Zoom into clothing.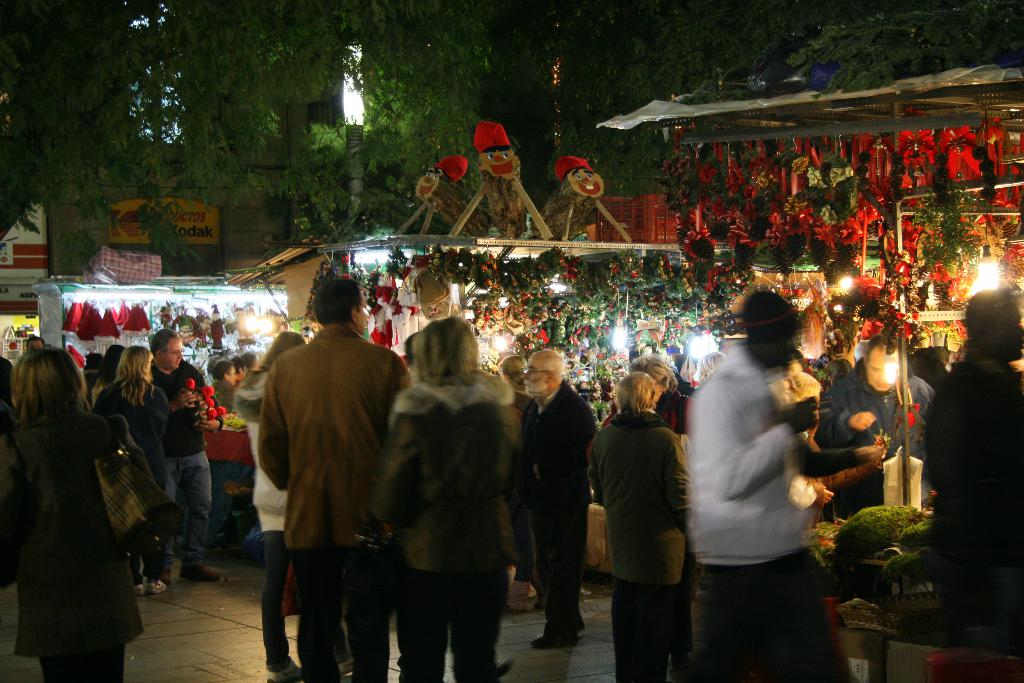
Zoom target: x1=820, y1=358, x2=952, y2=511.
